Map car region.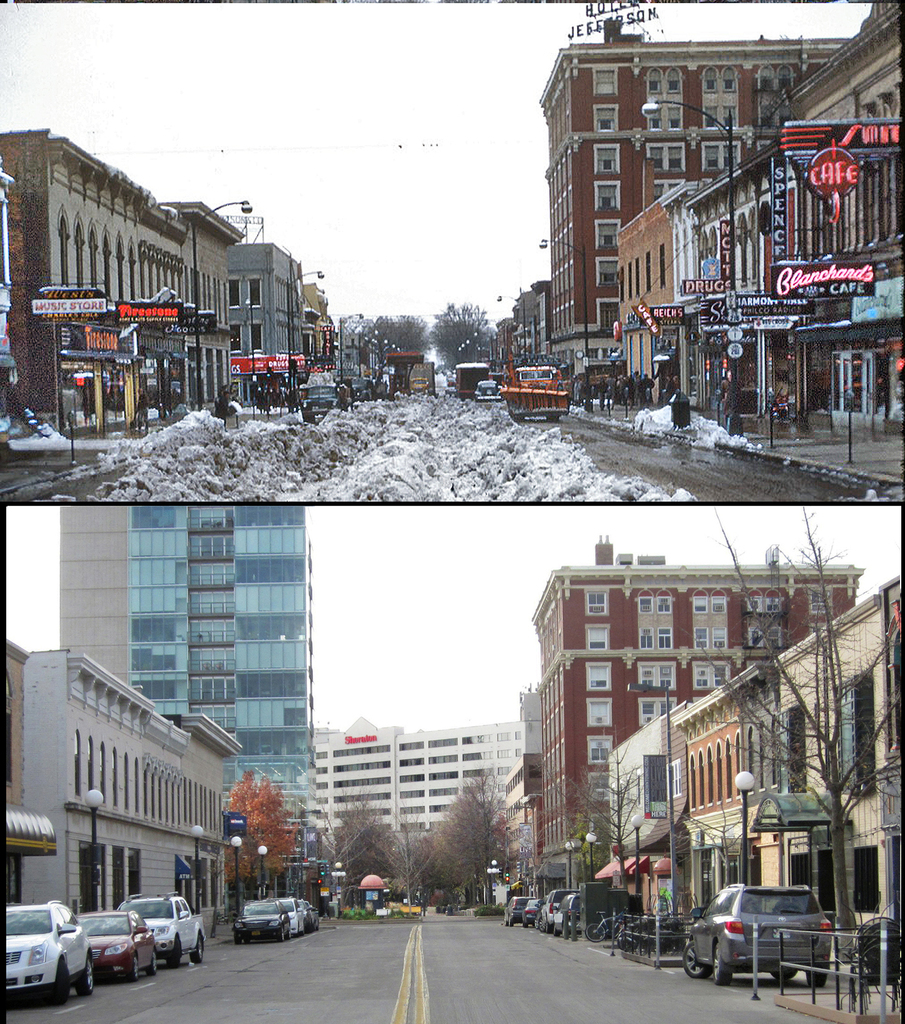
Mapped to Rect(536, 888, 580, 931).
